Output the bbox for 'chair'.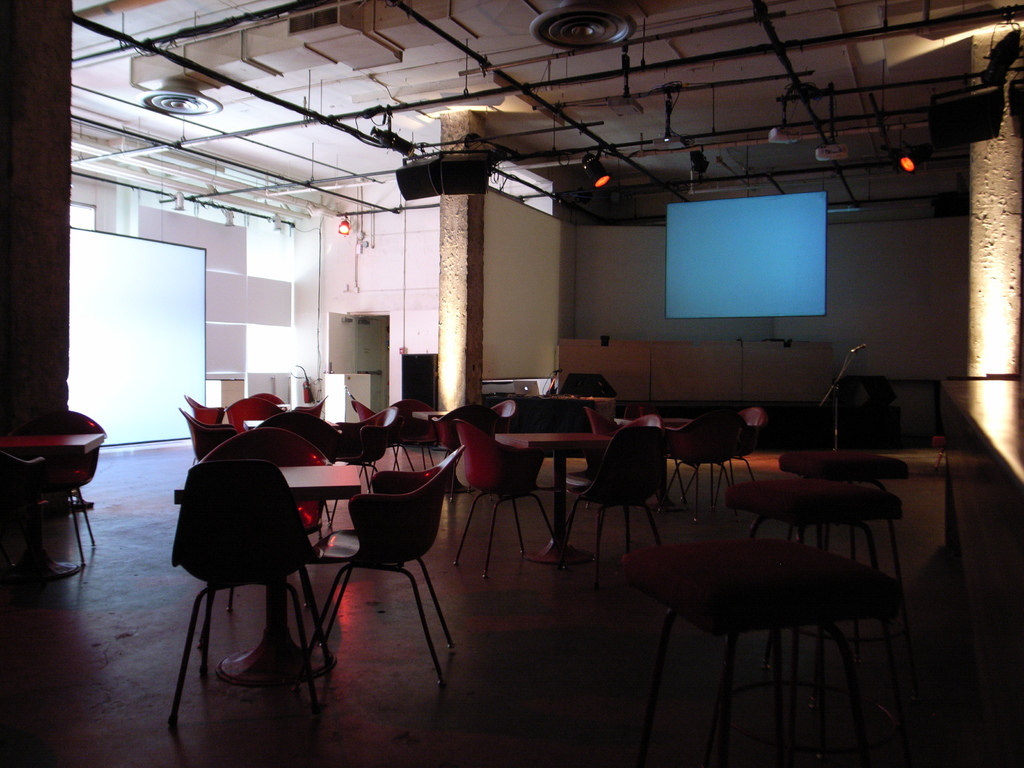
8, 404, 104, 574.
